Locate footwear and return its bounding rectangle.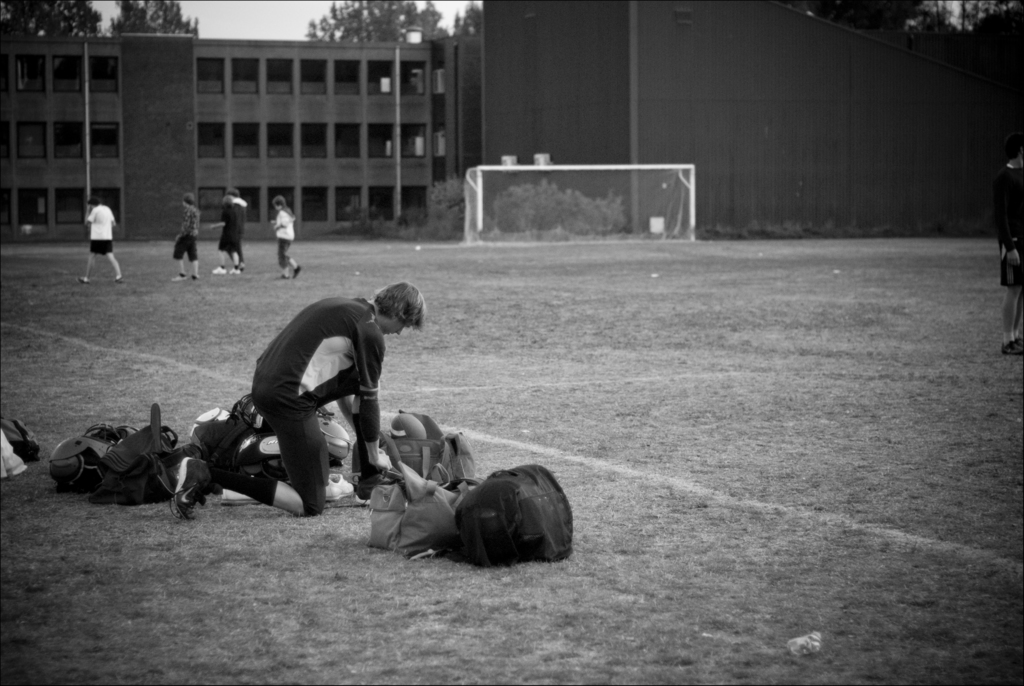
{"left": 324, "top": 465, "right": 358, "bottom": 506}.
